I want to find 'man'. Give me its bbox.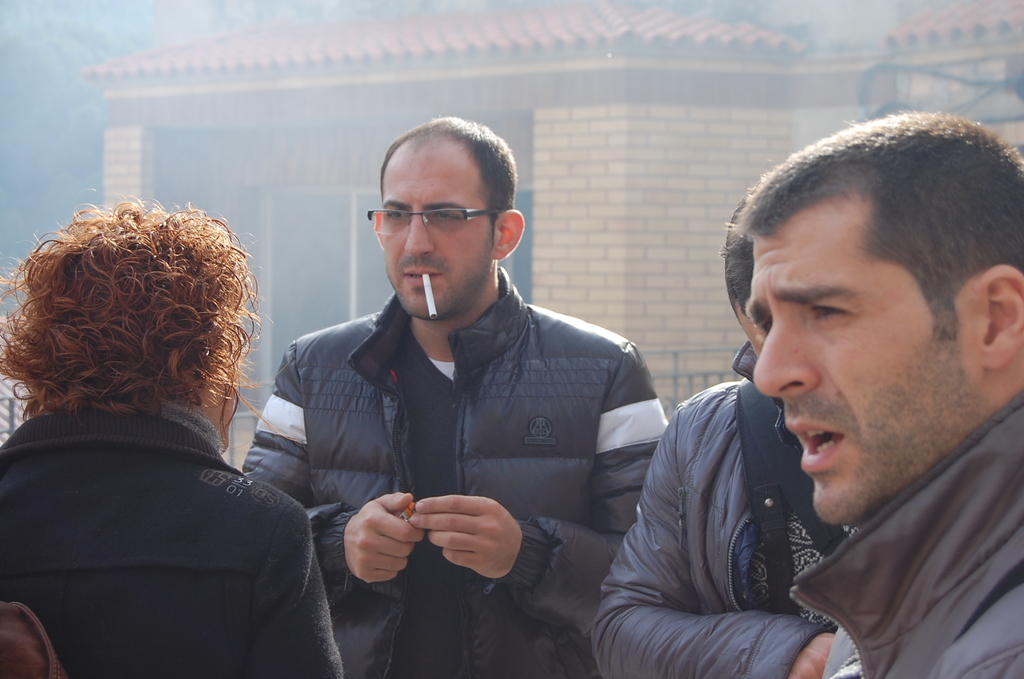
0,192,341,678.
